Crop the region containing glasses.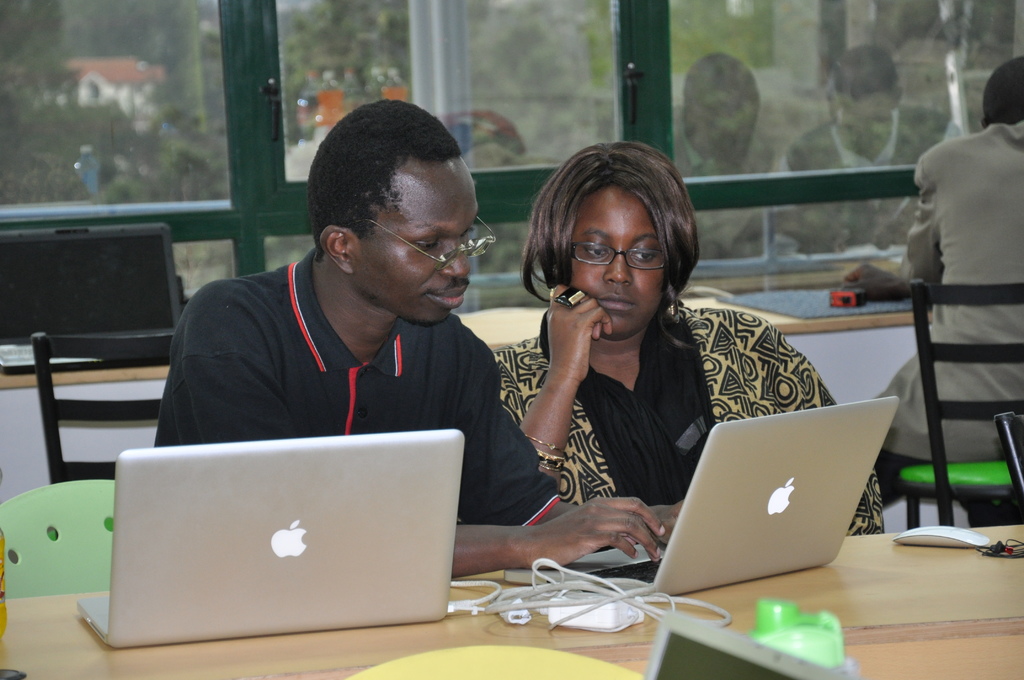
Crop region: 344/216/498/274.
